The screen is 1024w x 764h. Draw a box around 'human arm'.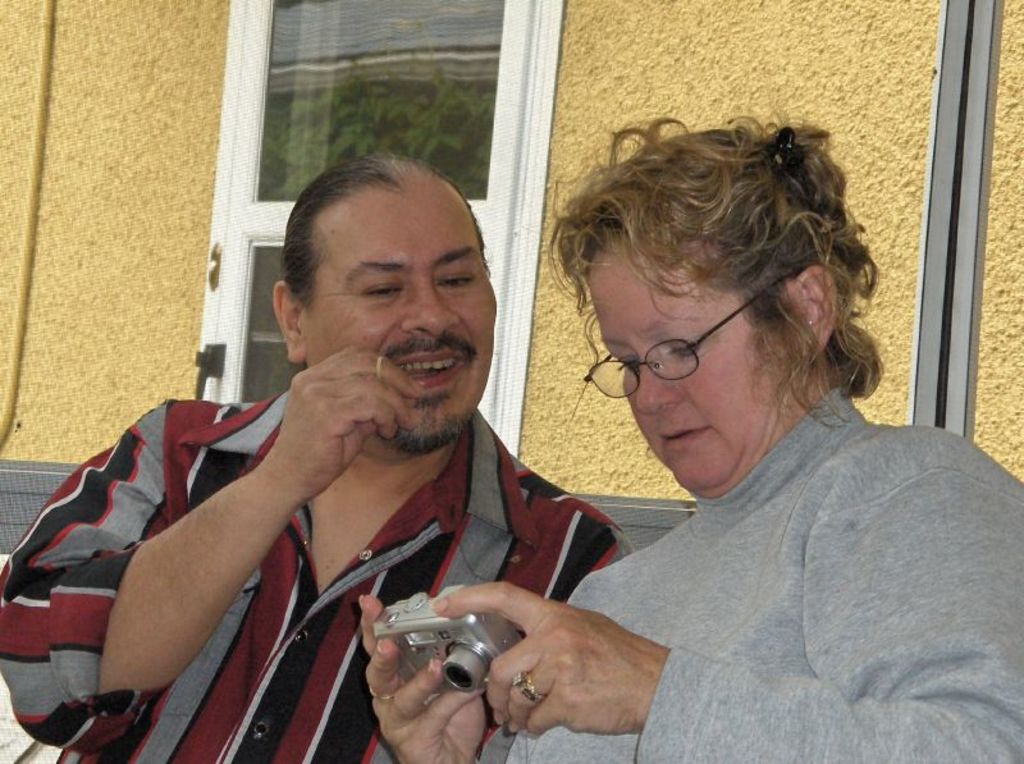
BBox(0, 337, 429, 763).
